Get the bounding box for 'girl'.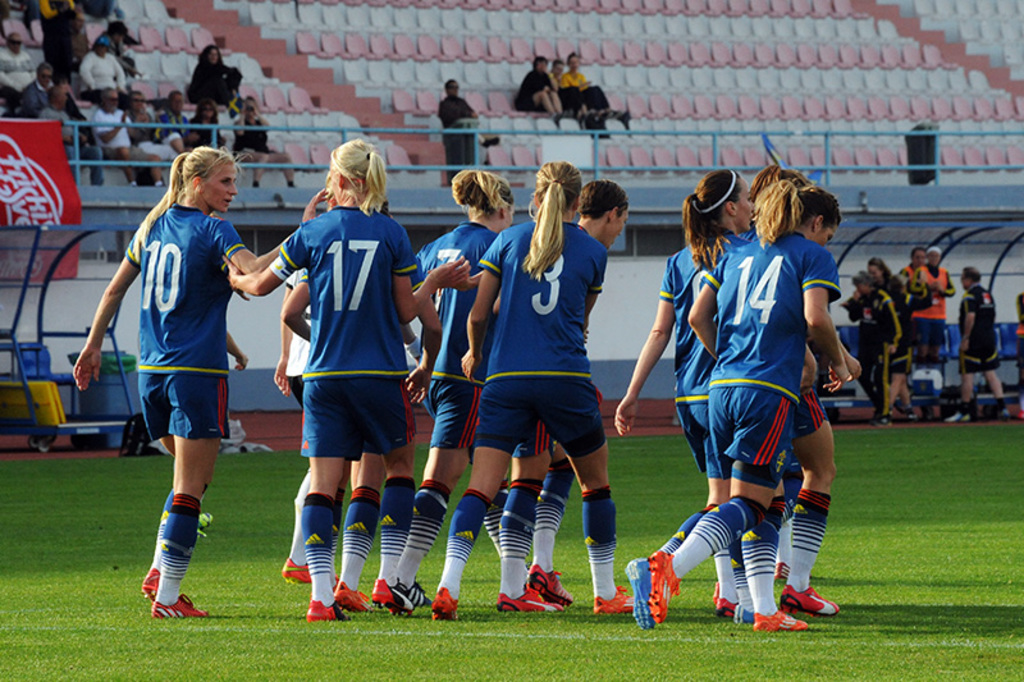
[x1=564, y1=52, x2=634, y2=128].
